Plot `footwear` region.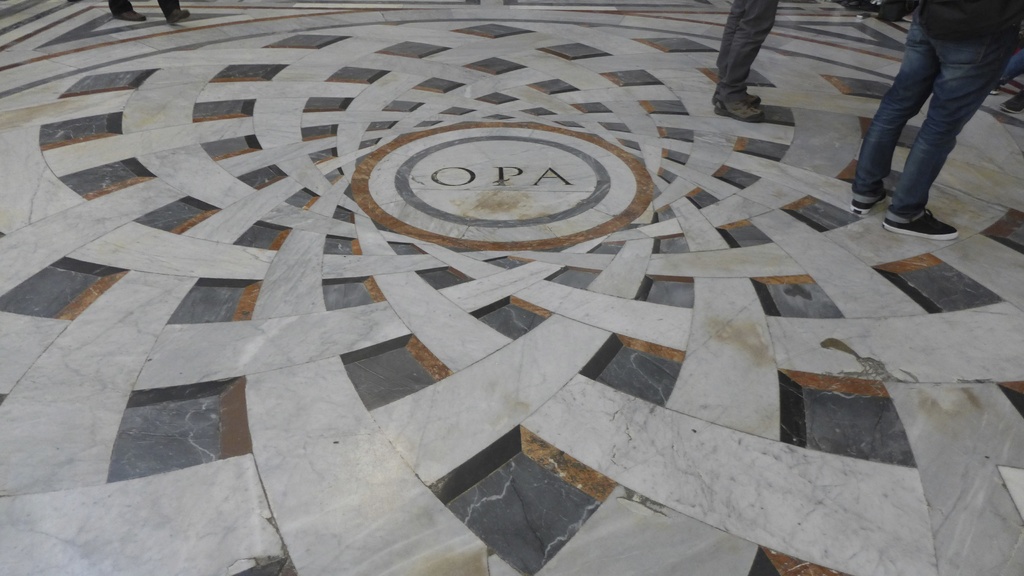
Plotted at select_region(736, 92, 758, 104).
